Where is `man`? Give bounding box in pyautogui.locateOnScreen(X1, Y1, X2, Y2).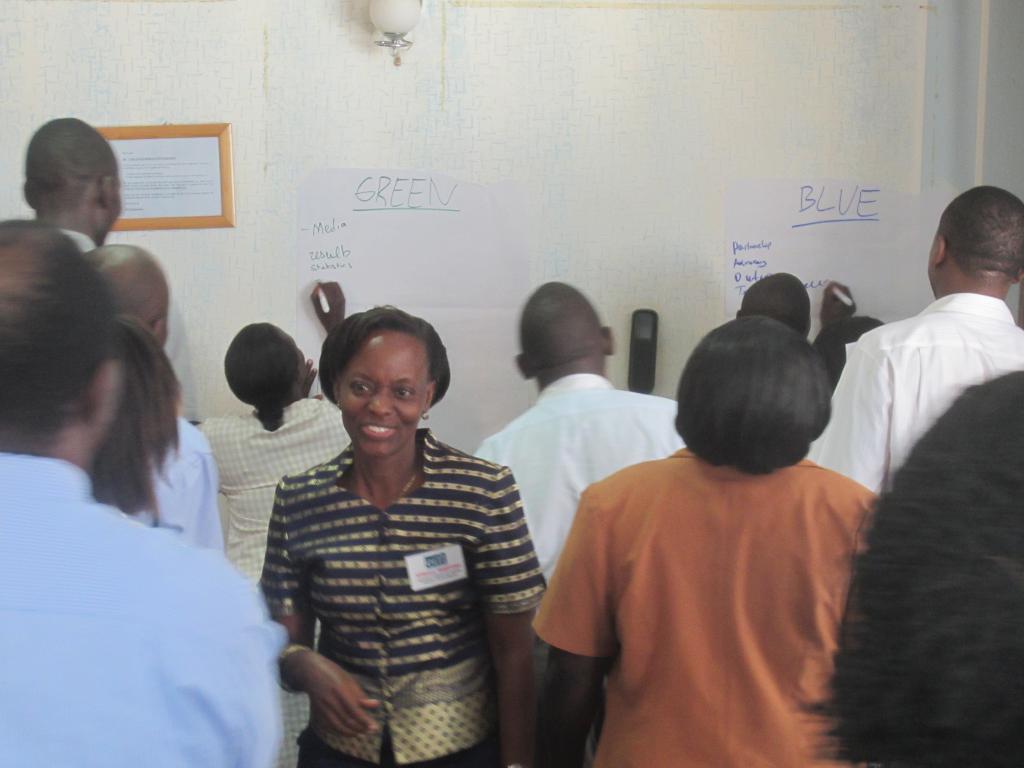
pyautogui.locateOnScreen(472, 282, 701, 767).
